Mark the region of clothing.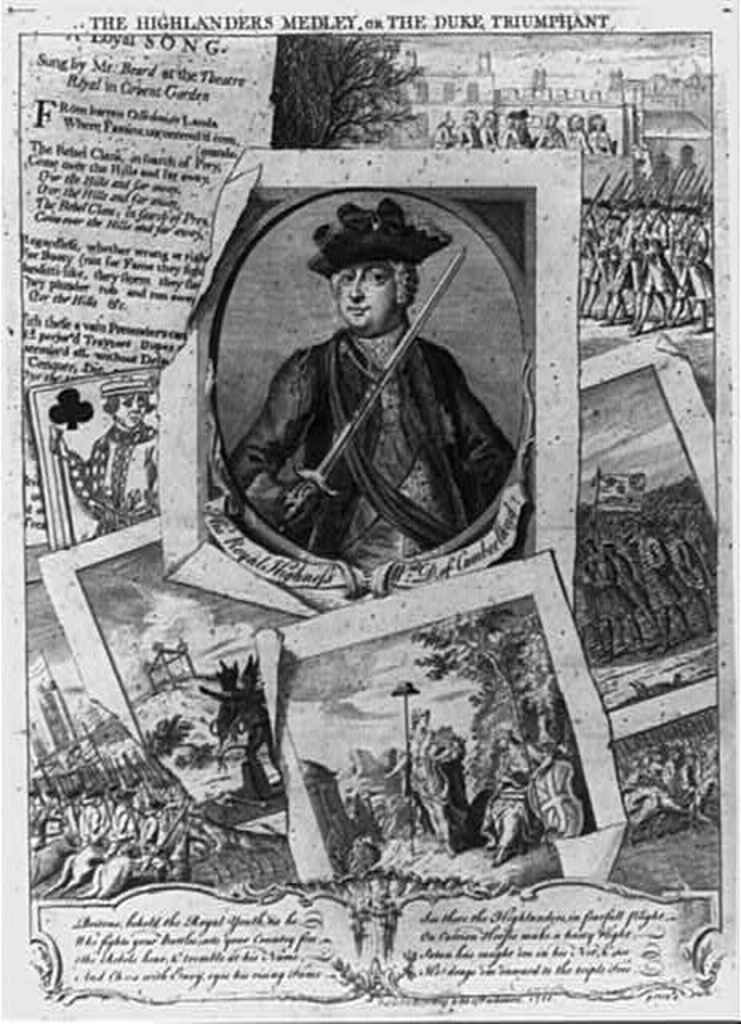
Region: x1=72 y1=419 x2=160 y2=533.
